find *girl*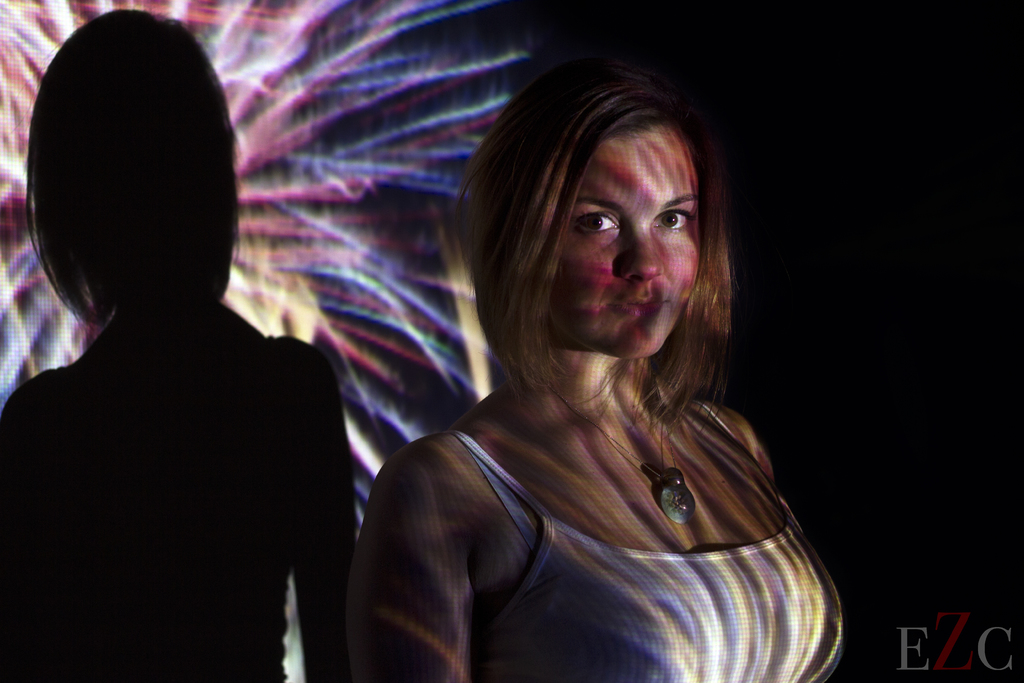
bbox=[342, 65, 845, 682]
